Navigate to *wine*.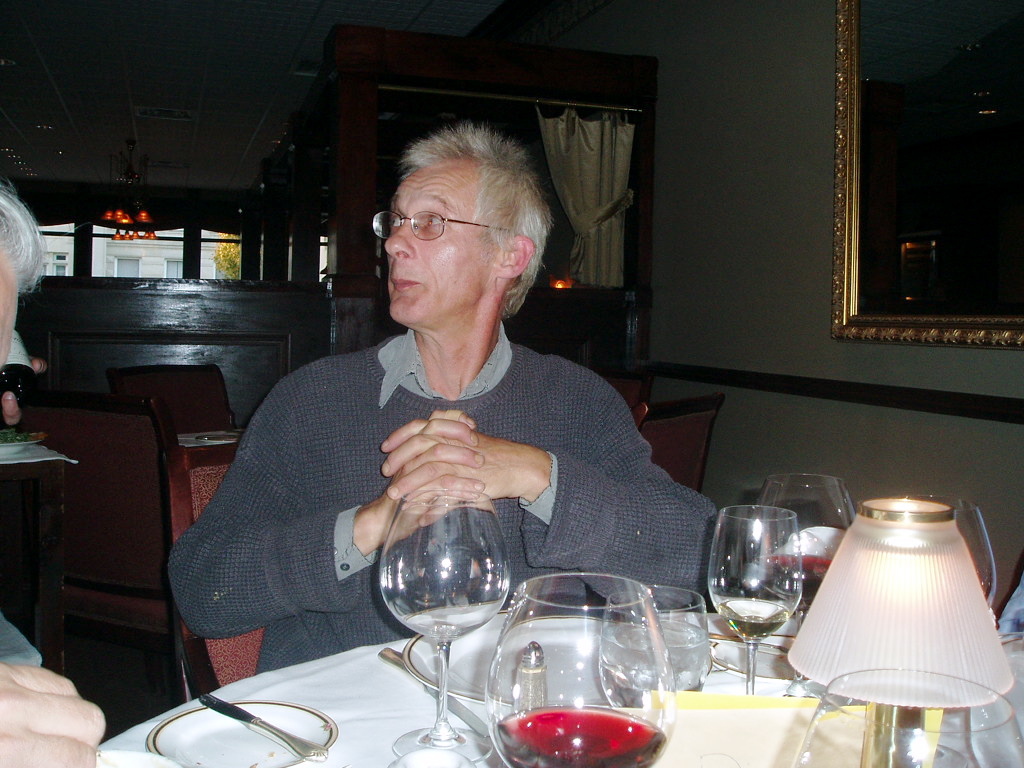
Navigation target: (712,595,795,642).
